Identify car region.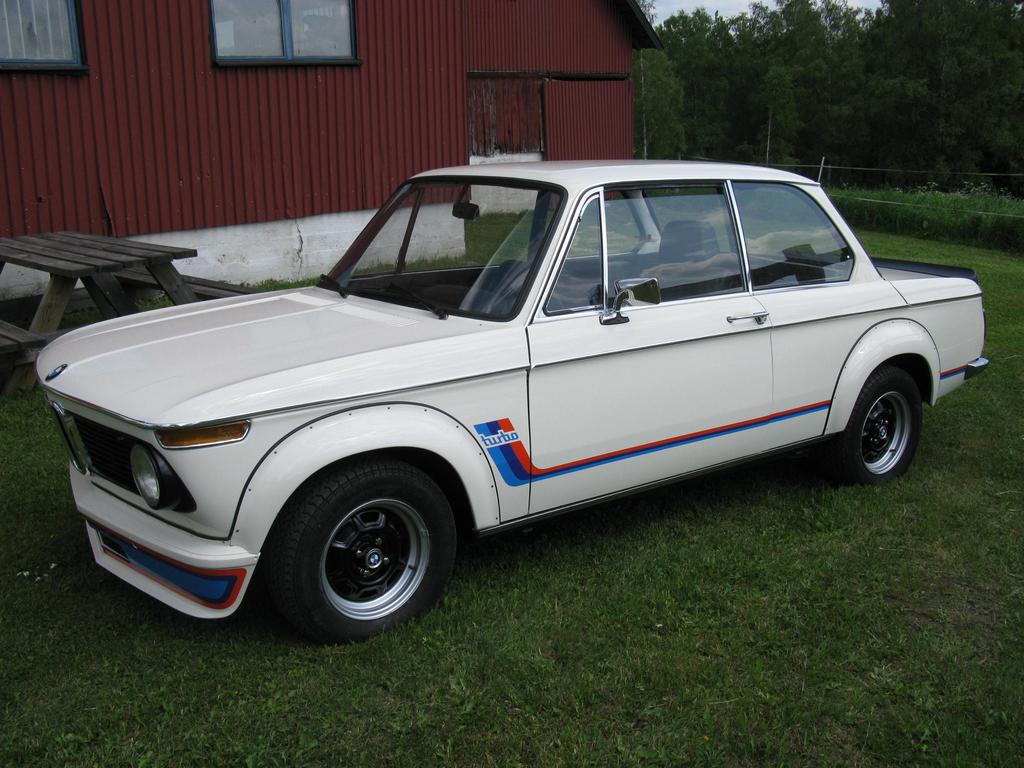
Region: bbox(35, 152, 995, 653).
